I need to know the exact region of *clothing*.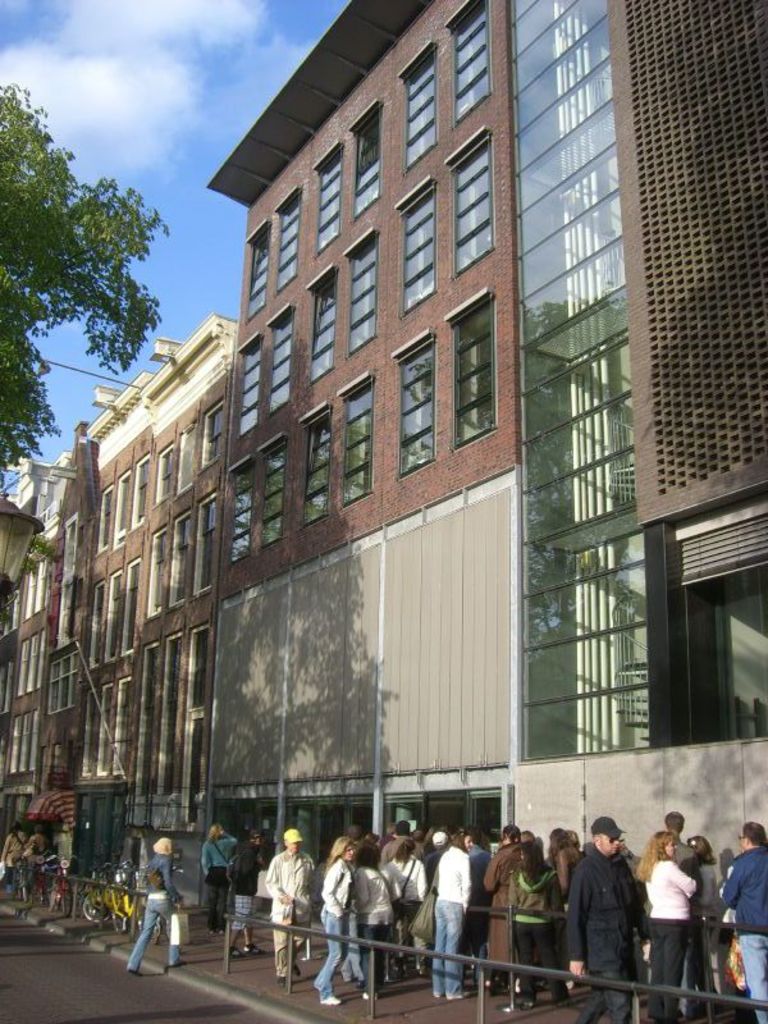
Region: [663, 833, 707, 881].
